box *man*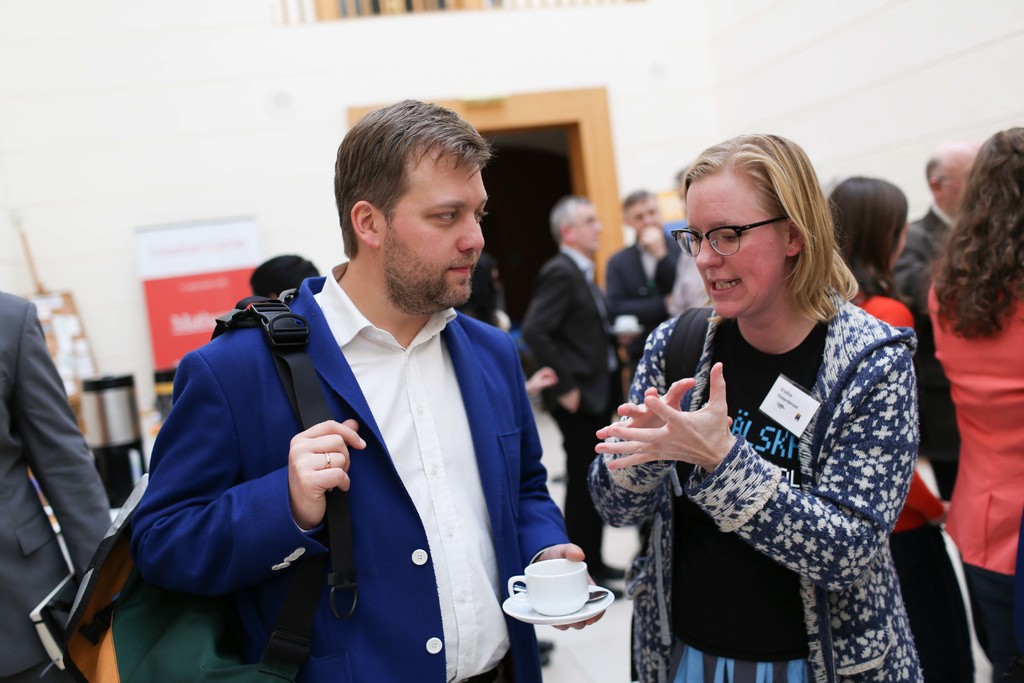
[x1=602, y1=187, x2=690, y2=362]
